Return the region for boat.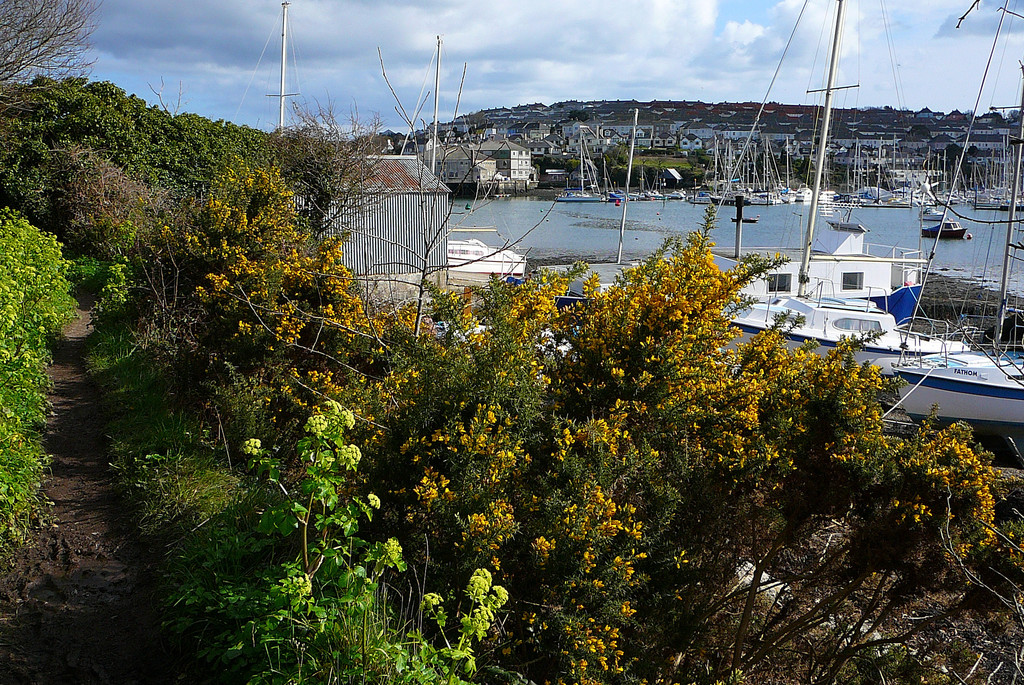
(x1=909, y1=148, x2=934, y2=207).
